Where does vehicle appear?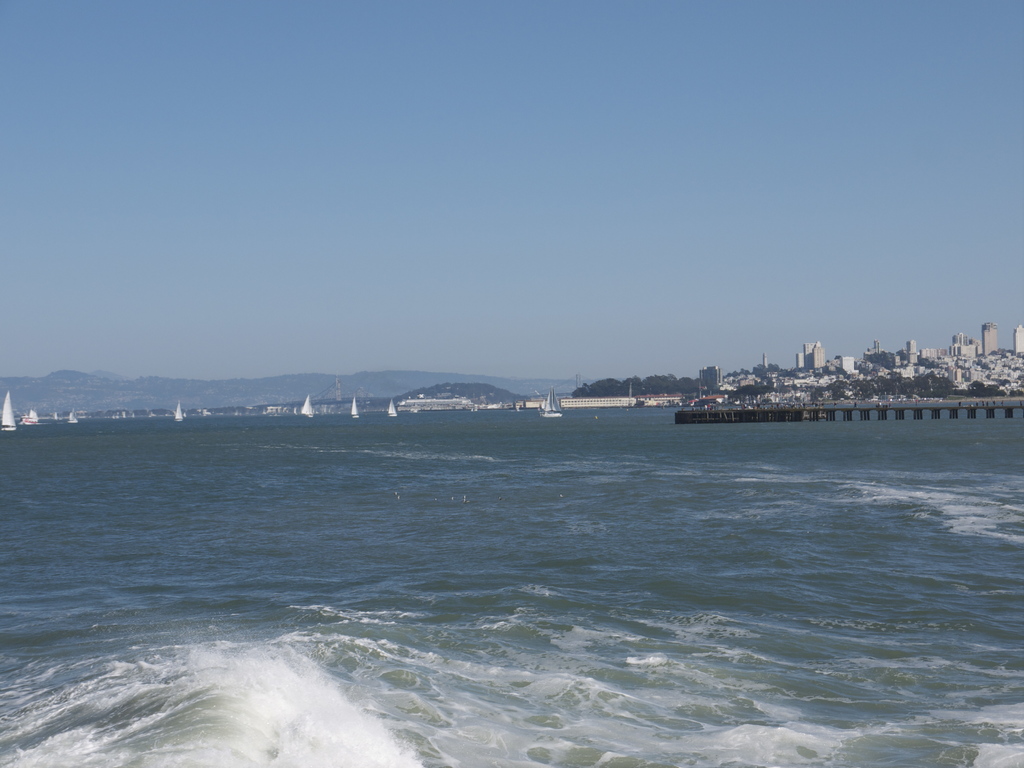
Appears at bbox=(676, 400, 689, 405).
